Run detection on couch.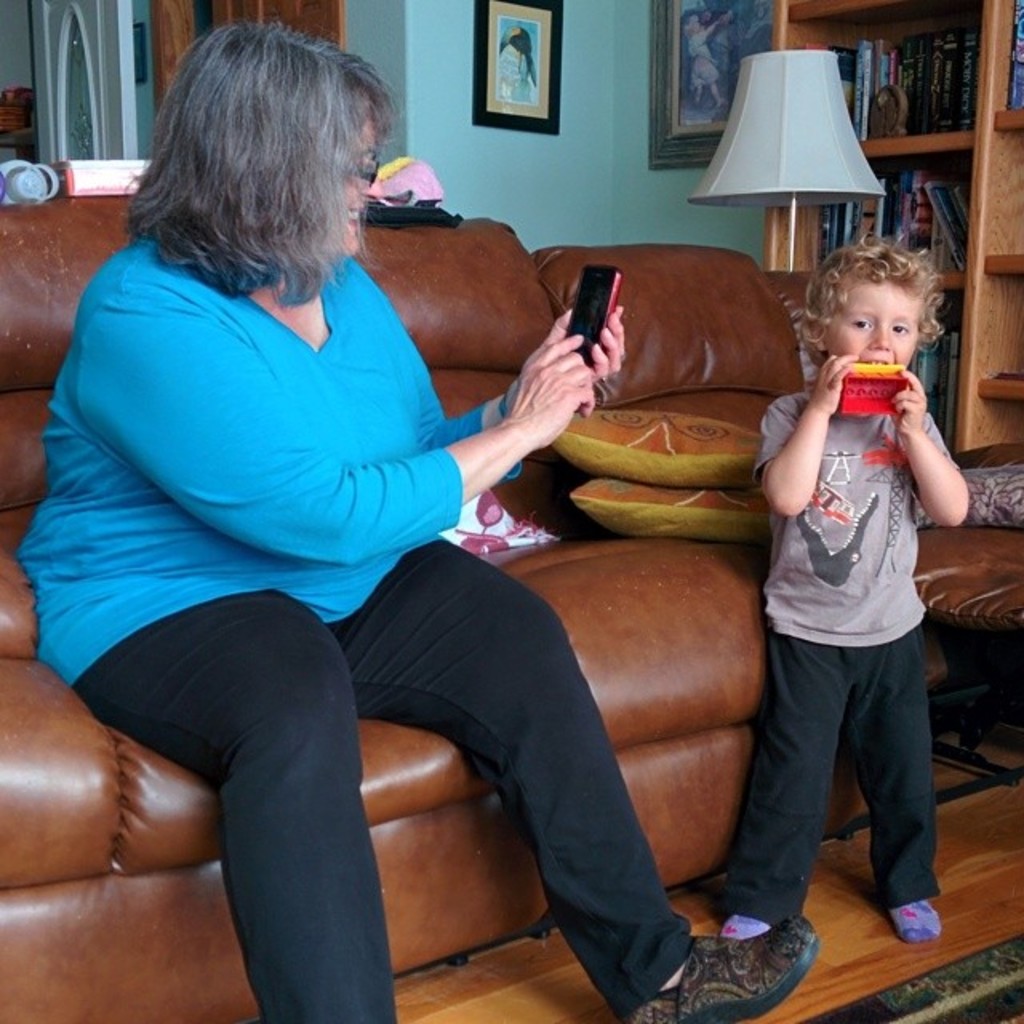
Result: (left=0, top=214, right=1022, bottom=1022).
